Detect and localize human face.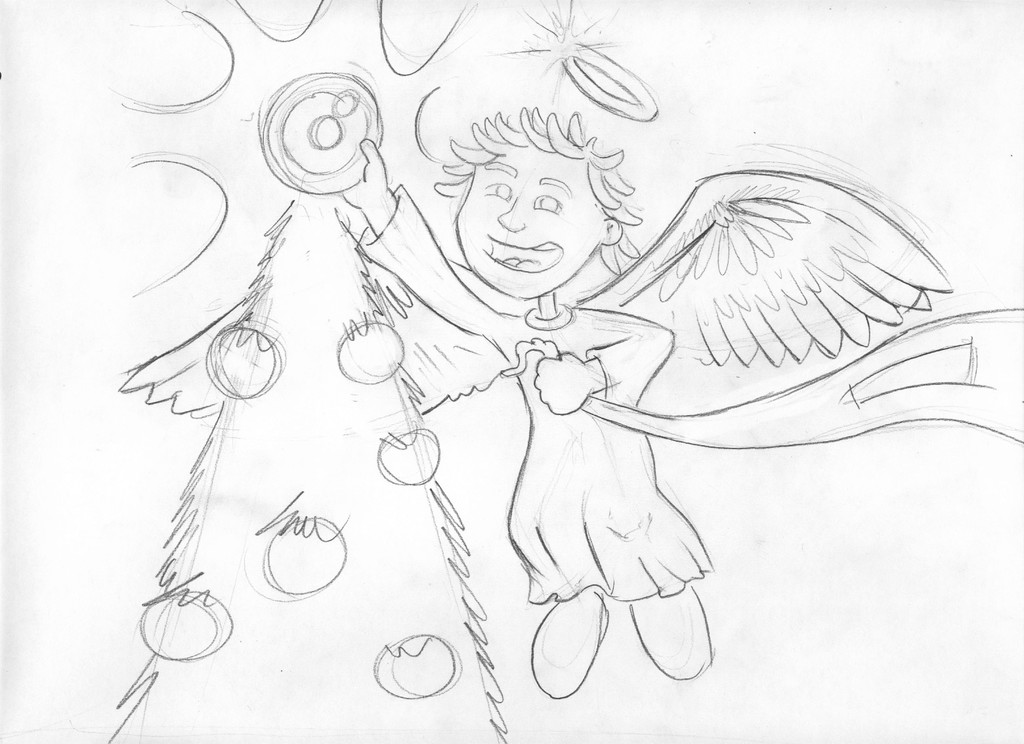
Localized at Rect(460, 145, 608, 300).
